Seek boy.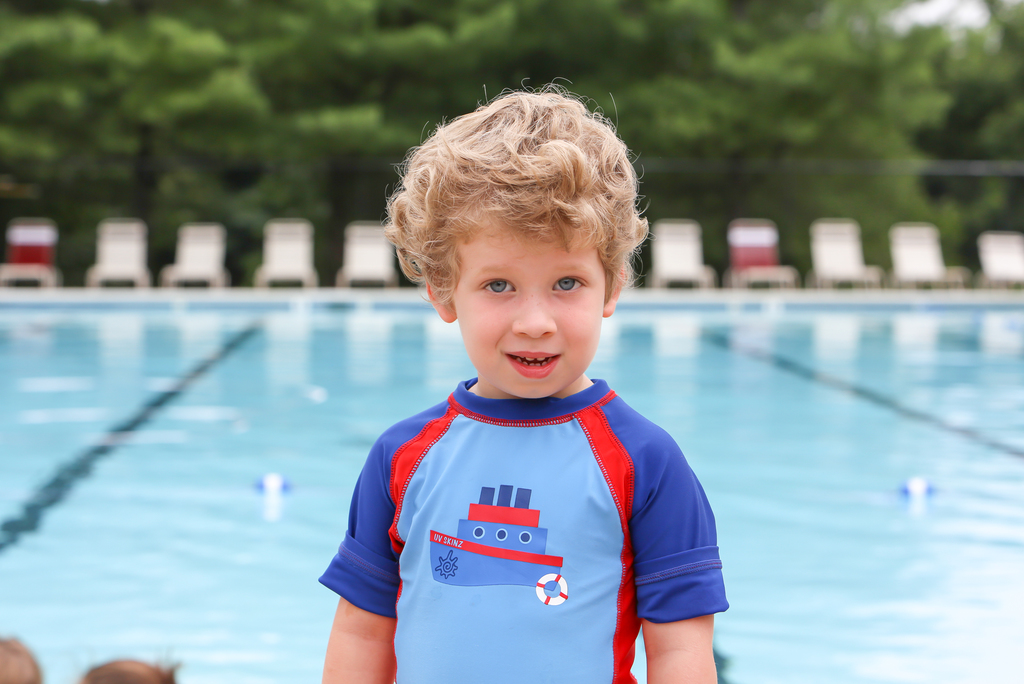
<bbox>319, 75, 730, 683</bbox>.
